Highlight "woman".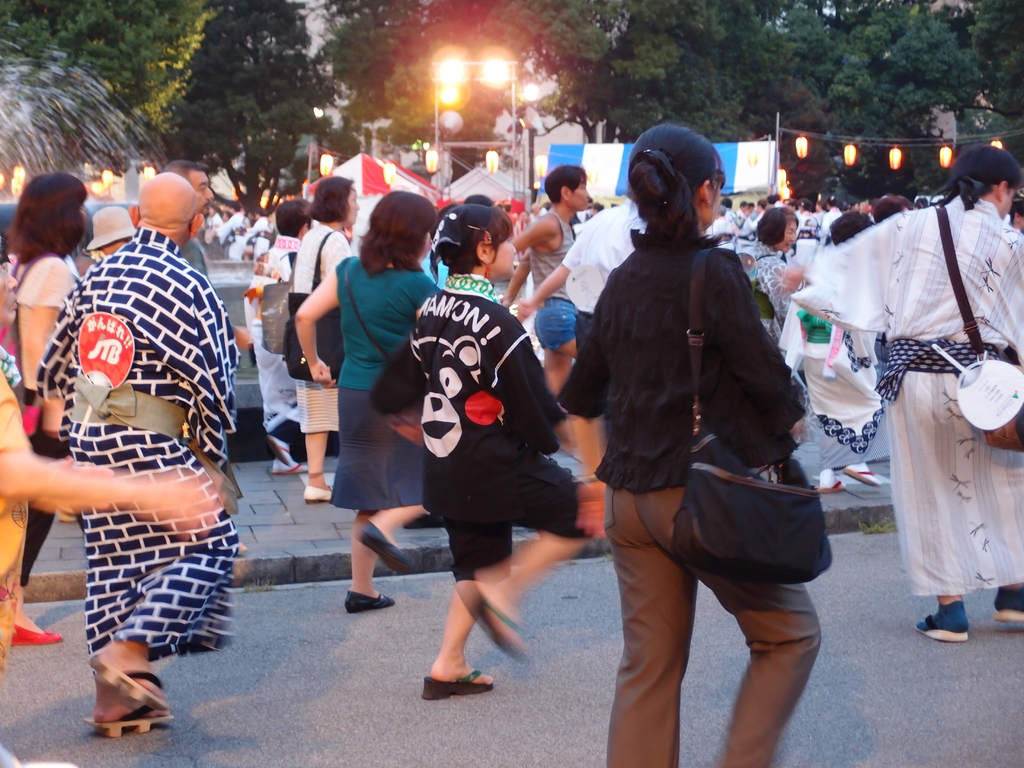
Highlighted region: select_region(816, 209, 886, 497).
